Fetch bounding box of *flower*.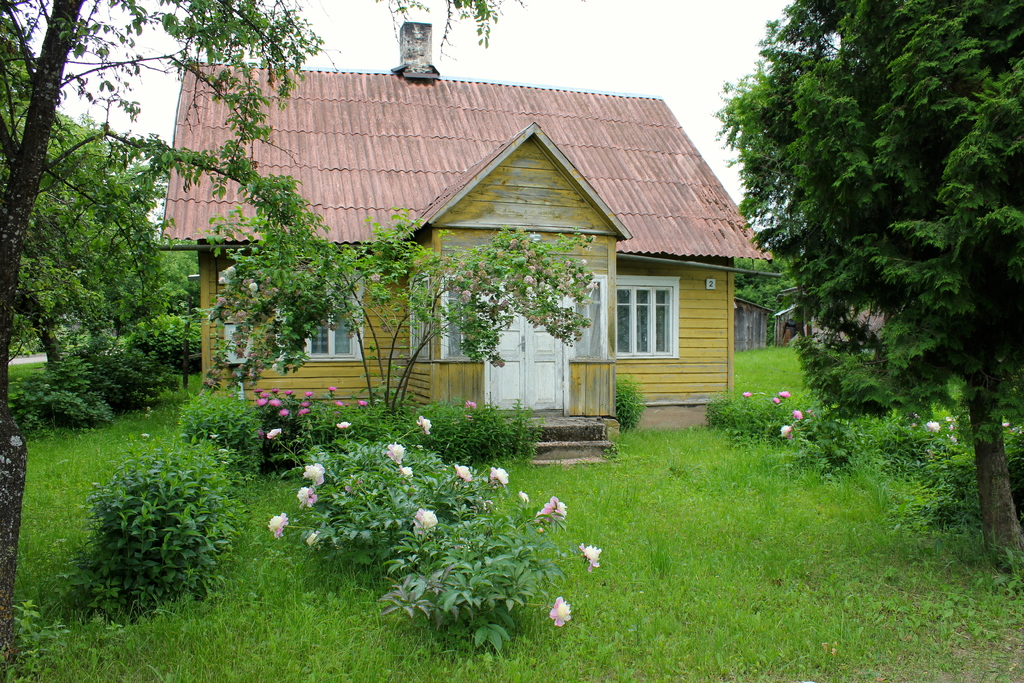
Bbox: detection(411, 507, 436, 534).
